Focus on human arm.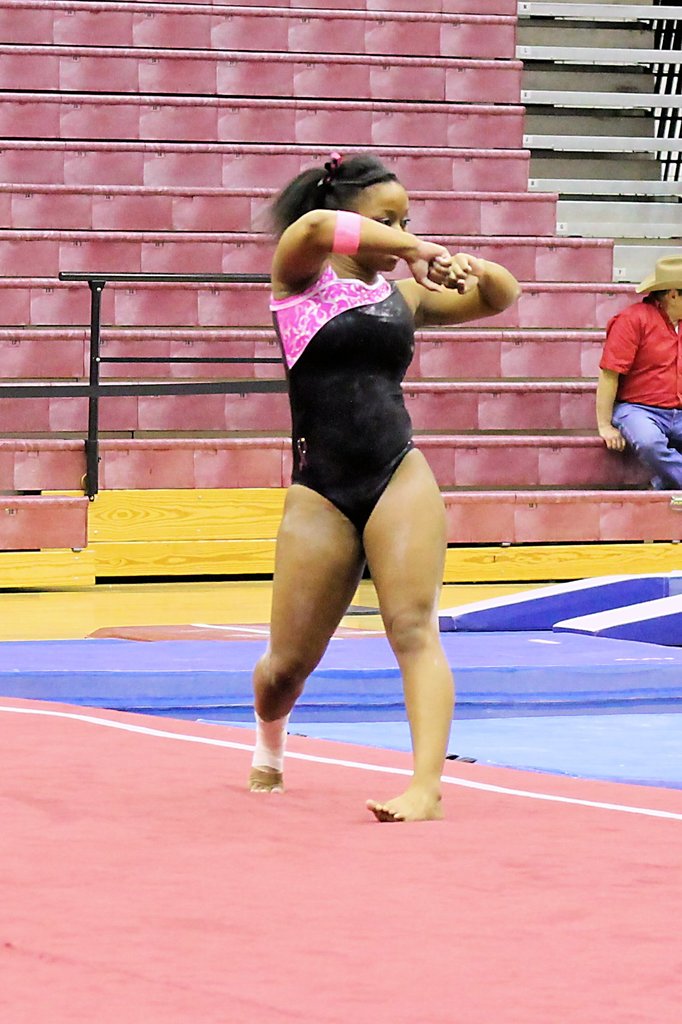
Focused at (left=579, top=305, right=646, bottom=460).
